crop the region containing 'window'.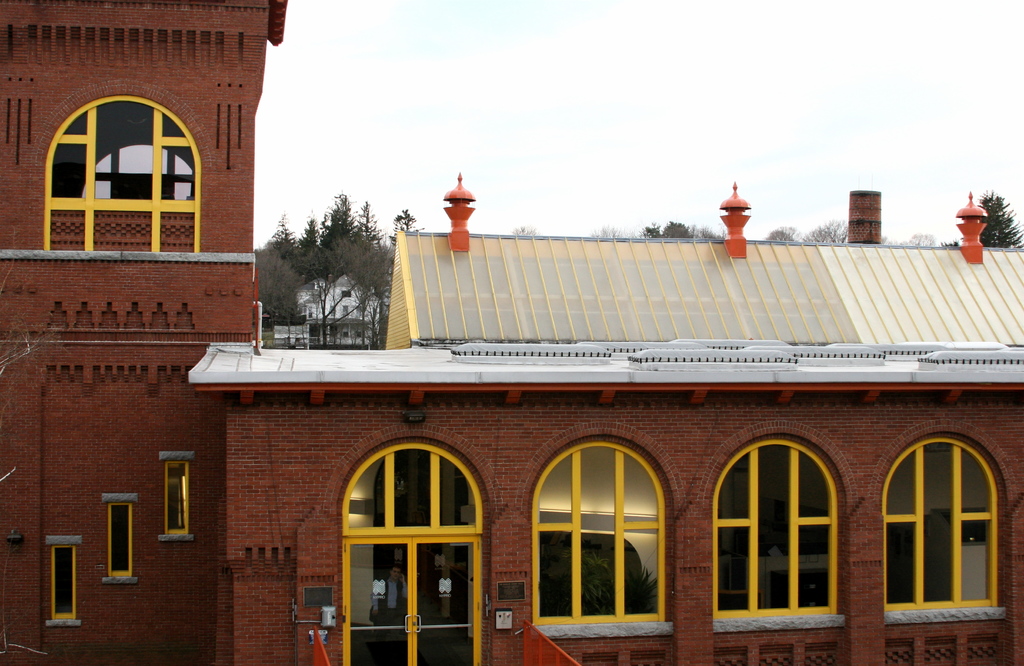
Crop region: Rect(884, 442, 1003, 610).
